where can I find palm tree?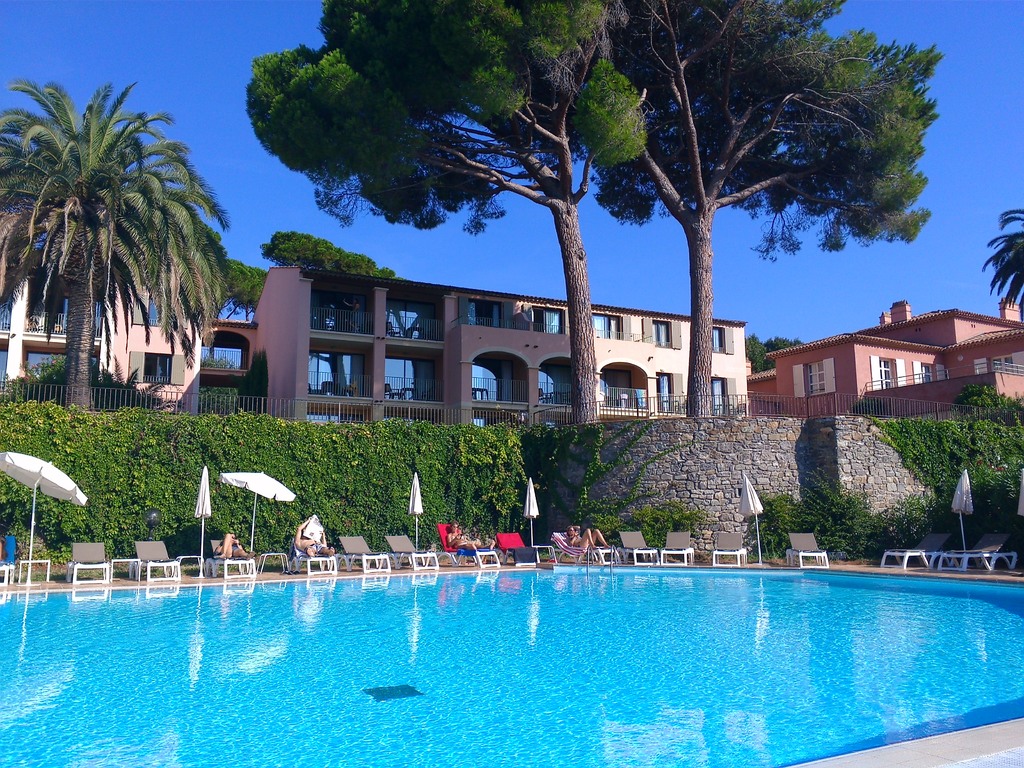
You can find it at pyautogui.locateOnScreen(25, 94, 218, 427).
